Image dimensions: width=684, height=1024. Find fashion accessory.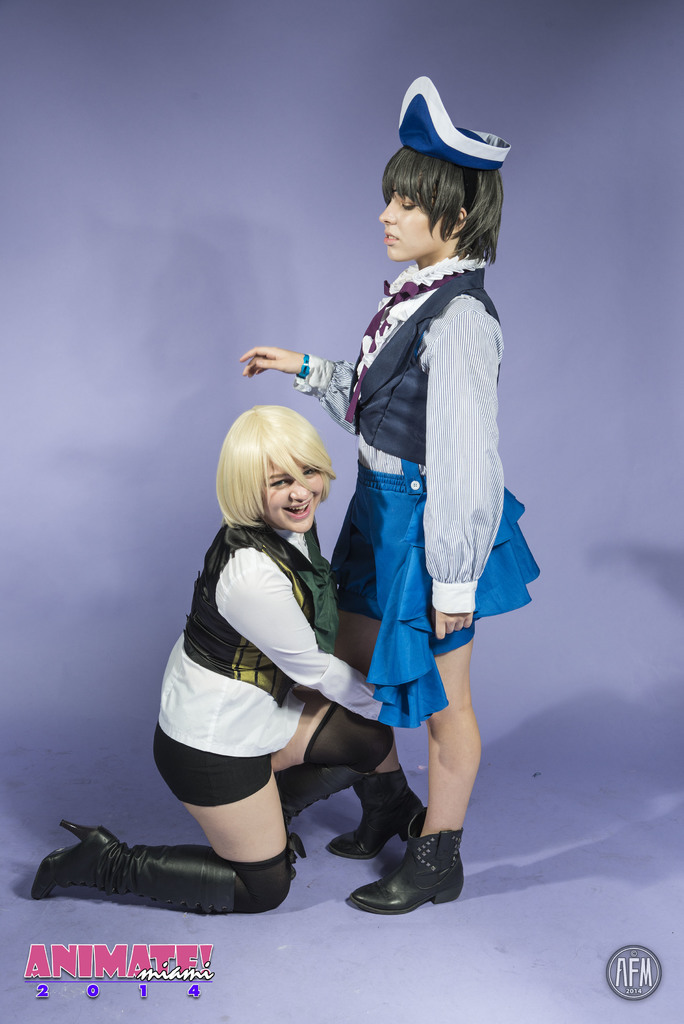
region(26, 810, 246, 904).
